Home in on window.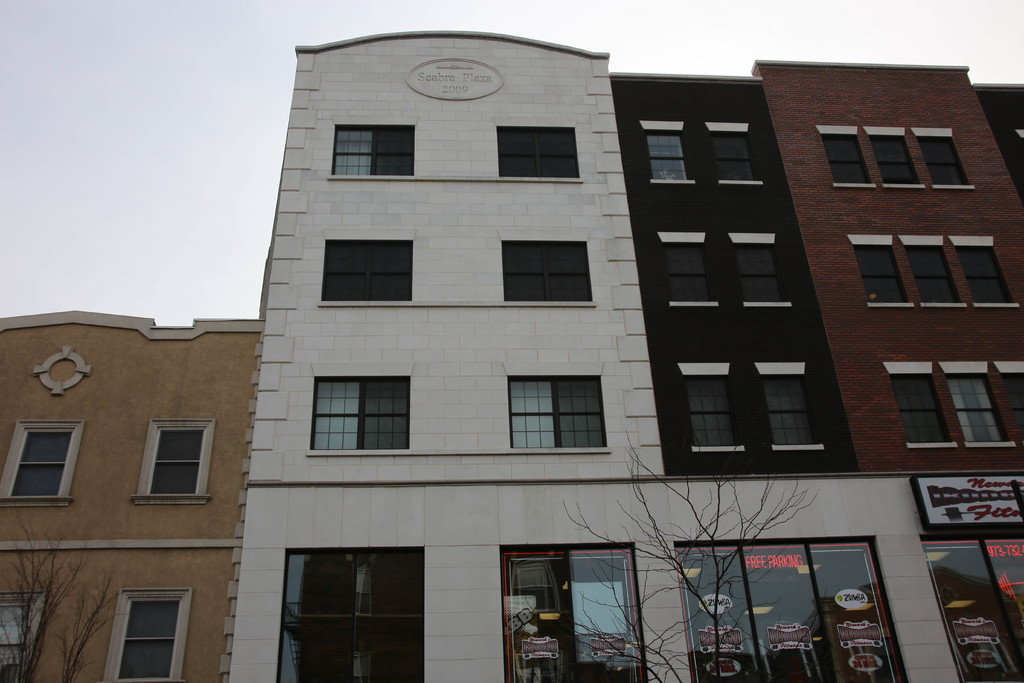
Homed in at select_region(851, 236, 911, 302).
